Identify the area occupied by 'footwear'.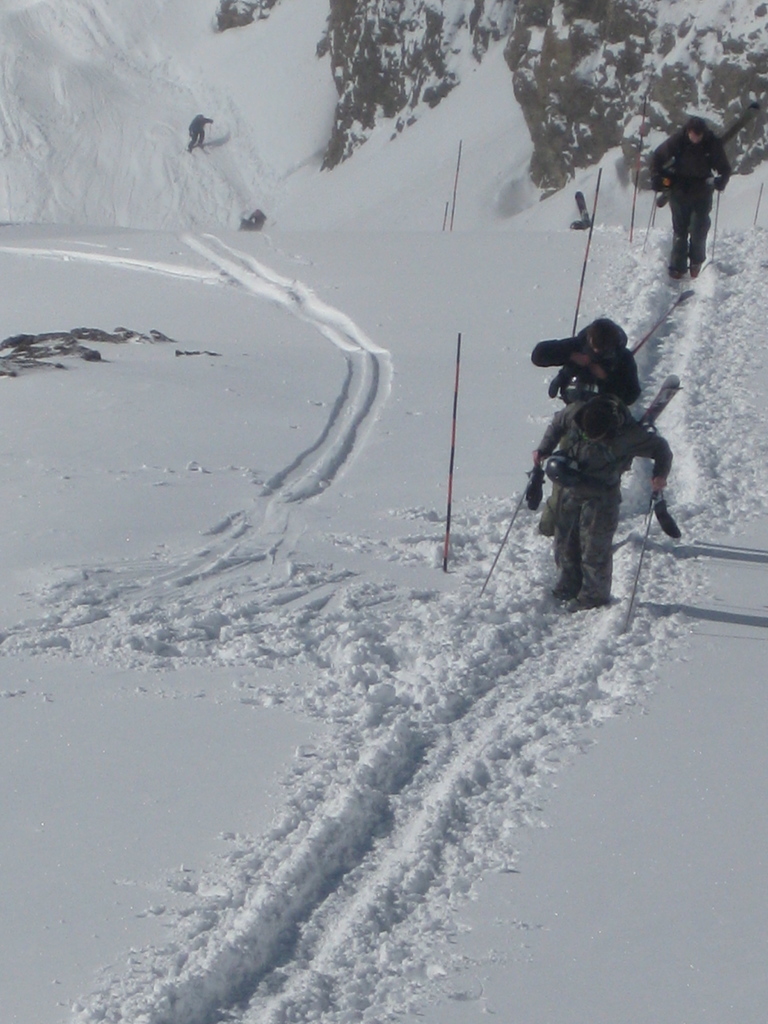
Area: x1=570 y1=596 x2=610 y2=612.
